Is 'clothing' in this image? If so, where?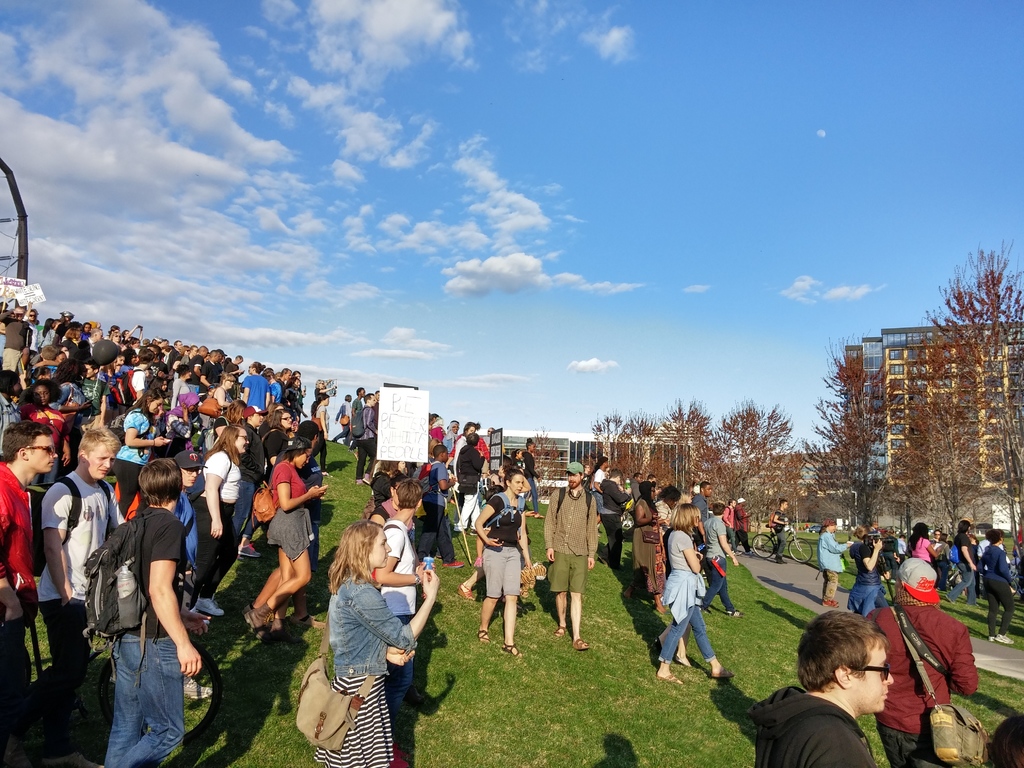
Yes, at x1=737, y1=507, x2=753, y2=547.
